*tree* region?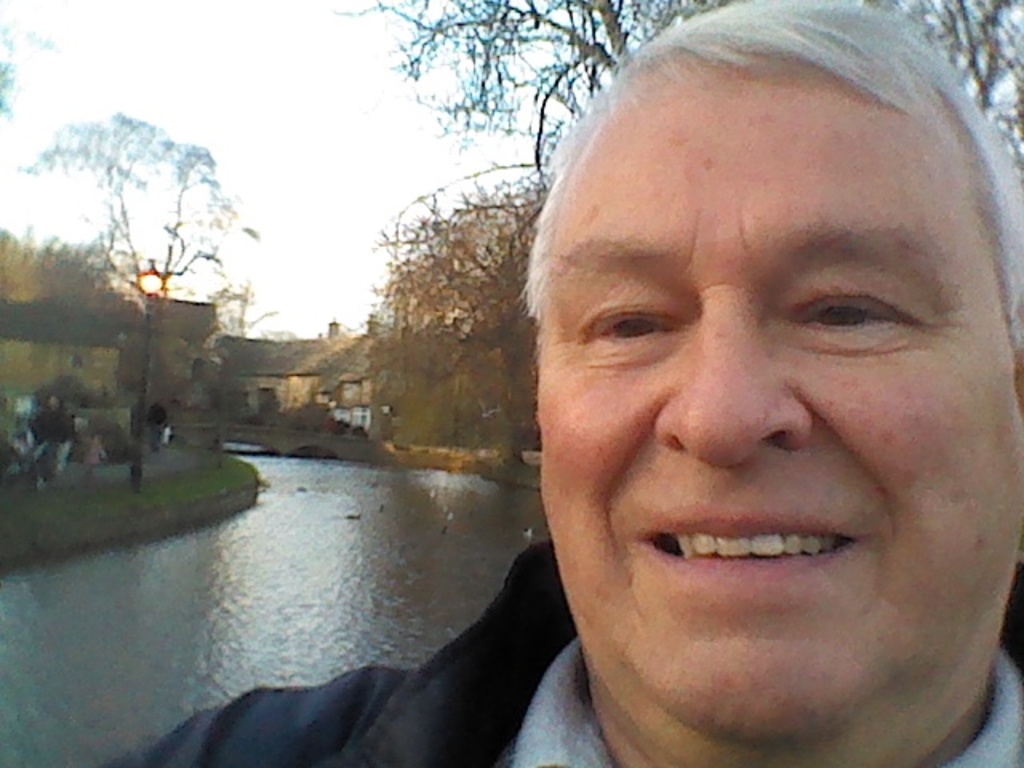
(843,0,1022,203)
